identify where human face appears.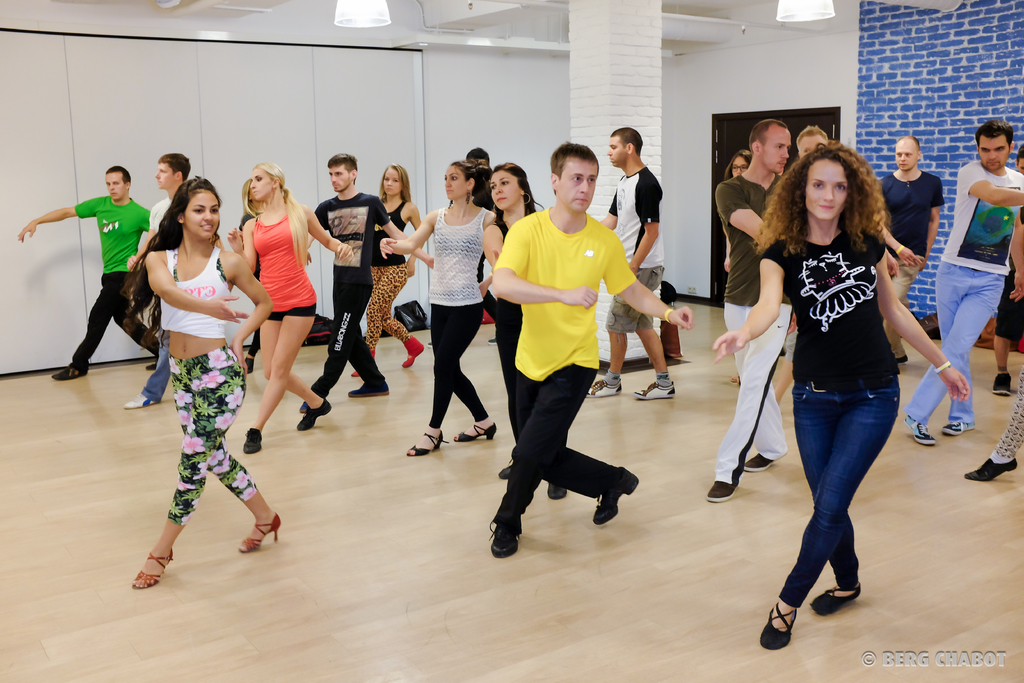
Appears at (381,169,406,194).
